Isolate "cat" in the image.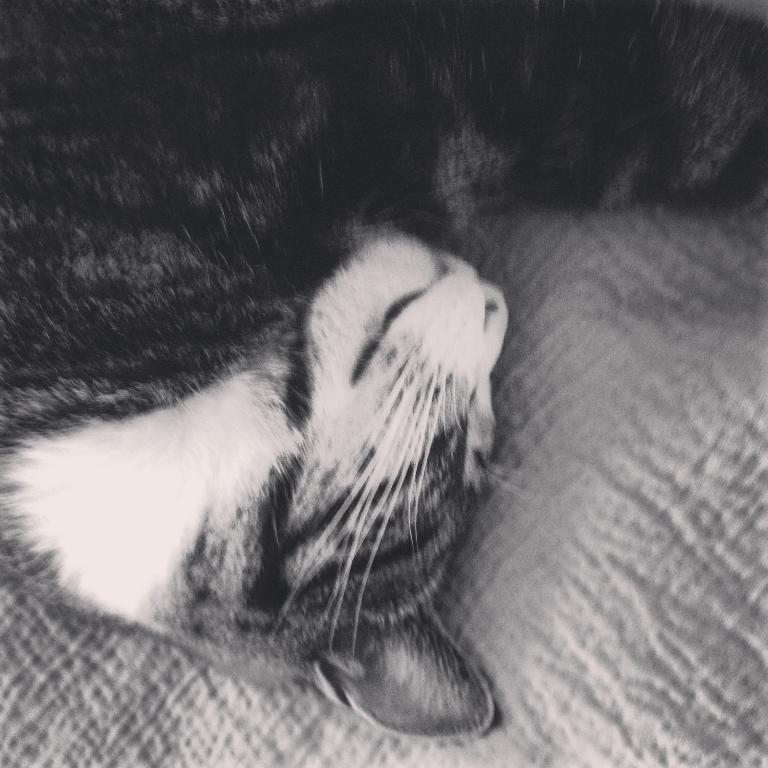
Isolated region: <box>0,0,767,744</box>.
